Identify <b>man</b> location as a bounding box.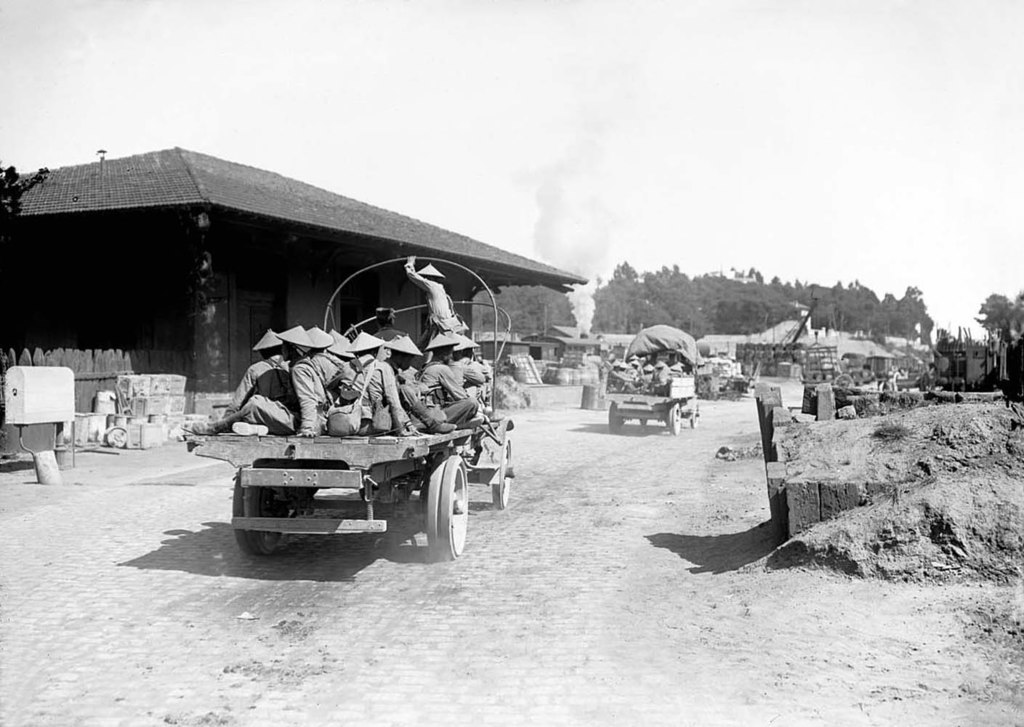
{"left": 416, "top": 332, "right": 485, "bottom": 428}.
